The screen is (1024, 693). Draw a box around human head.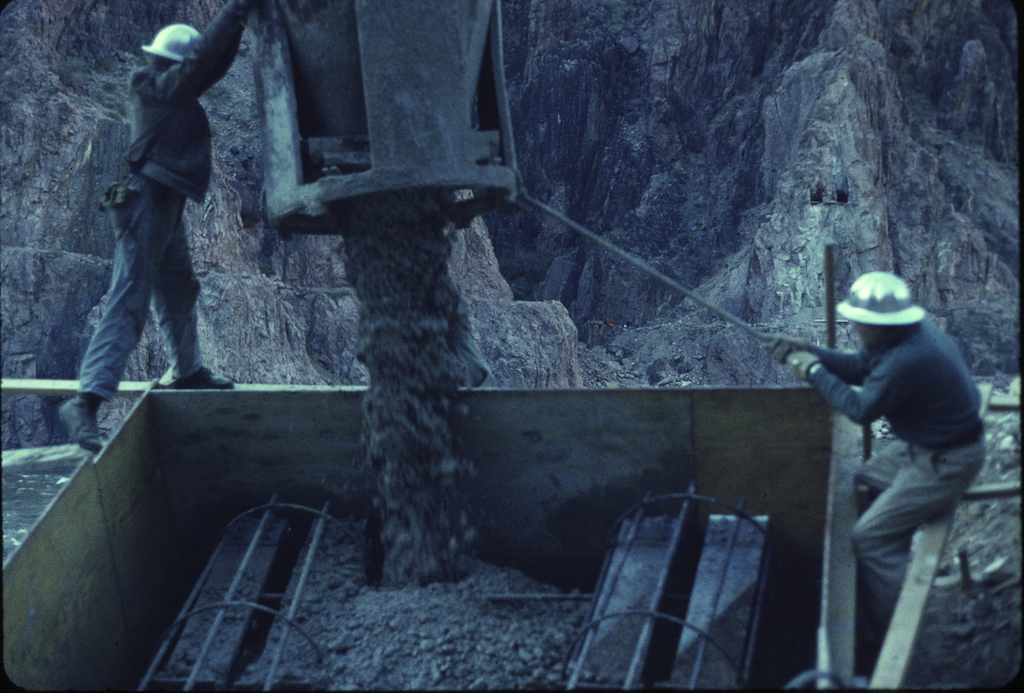
x1=853 y1=277 x2=908 y2=355.
